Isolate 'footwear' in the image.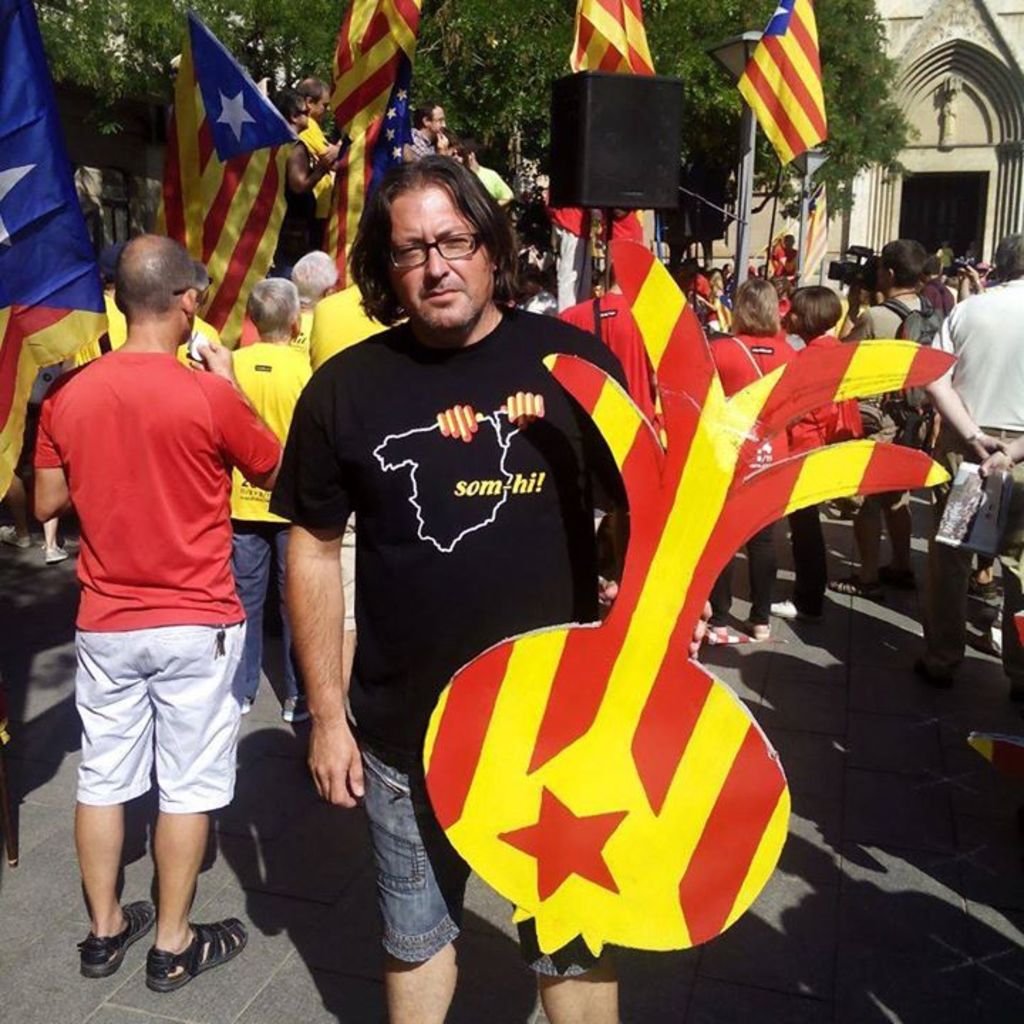
Isolated region: <region>144, 923, 250, 994</region>.
